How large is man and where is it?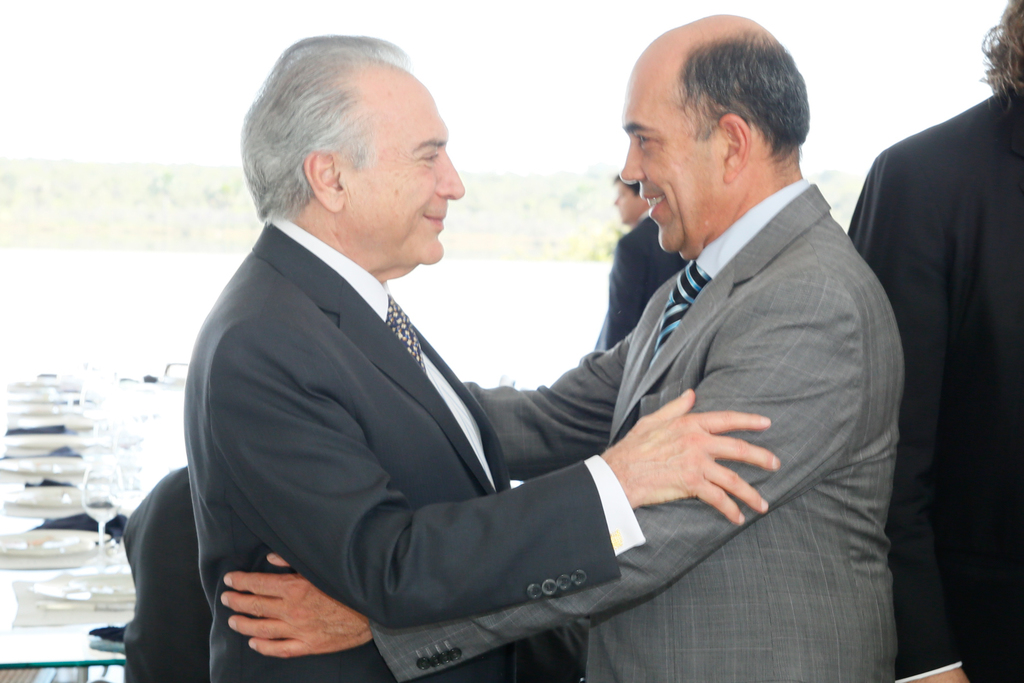
Bounding box: locate(113, 453, 210, 682).
